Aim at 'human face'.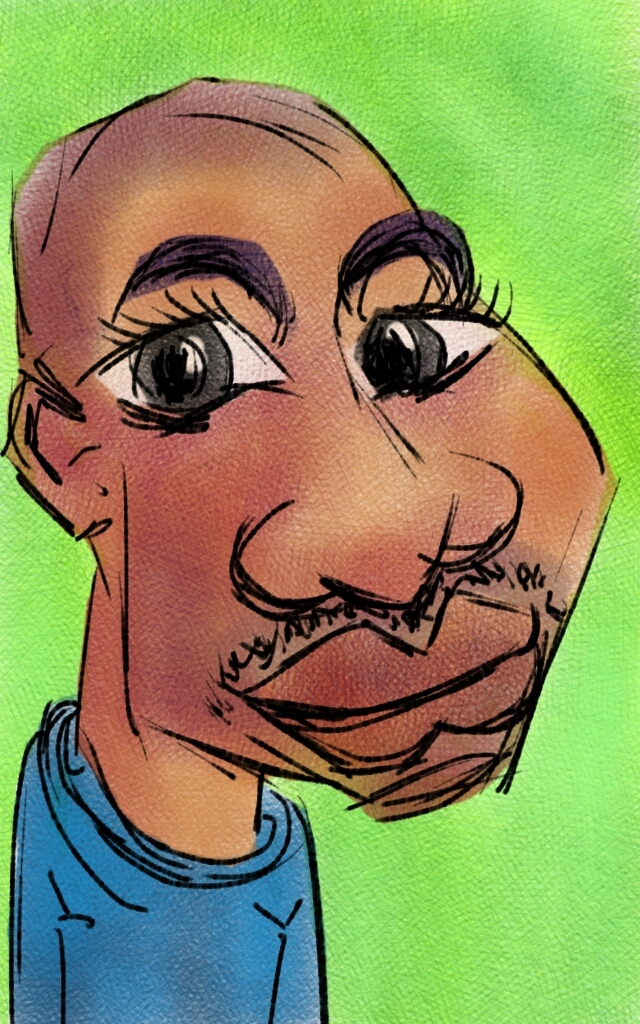
Aimed at l=94, t=113, r=617, b=829.
